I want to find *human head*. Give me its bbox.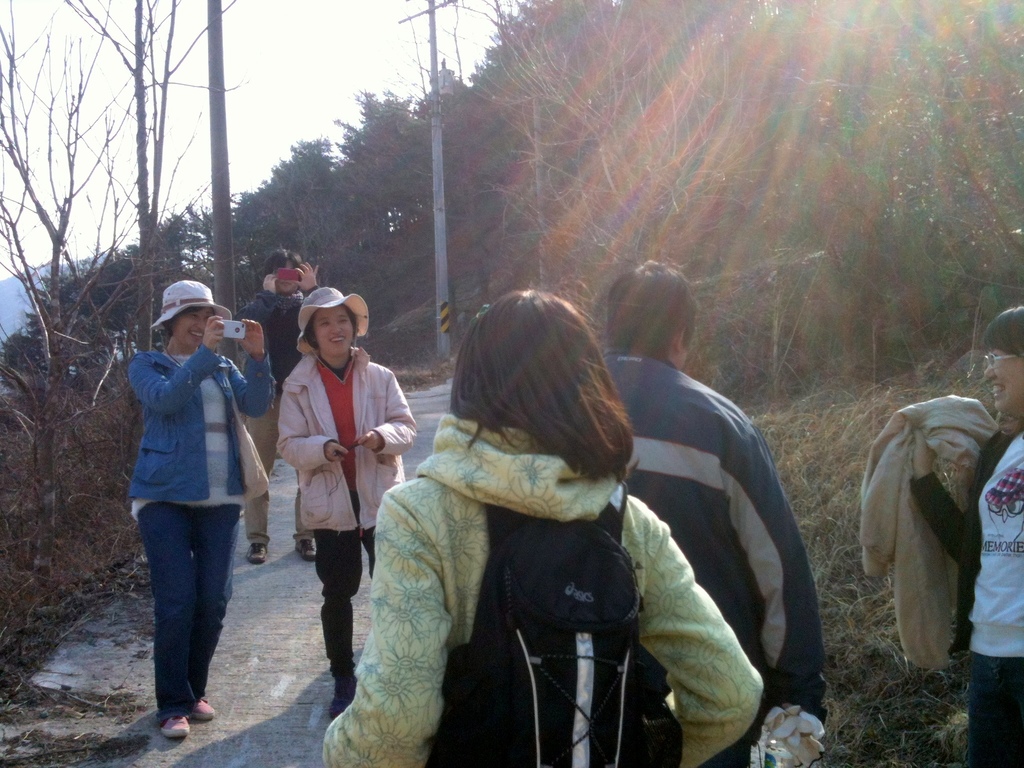
l=166, t=280, r=224, b=349.
